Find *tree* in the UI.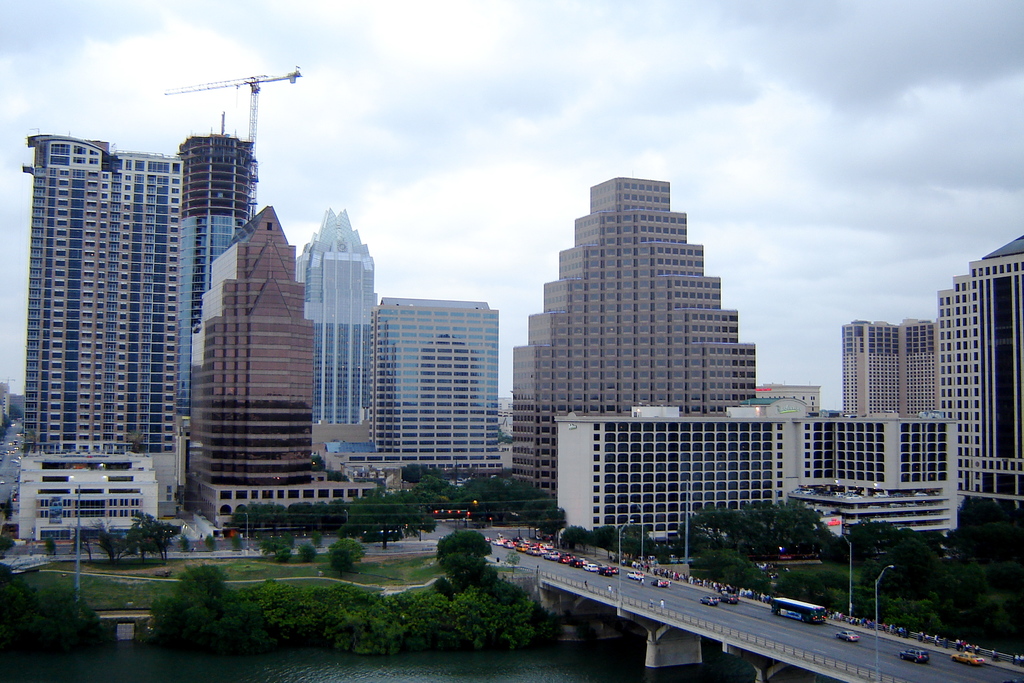
UI element at (left=176, top=527, right=191, bottom=555).
